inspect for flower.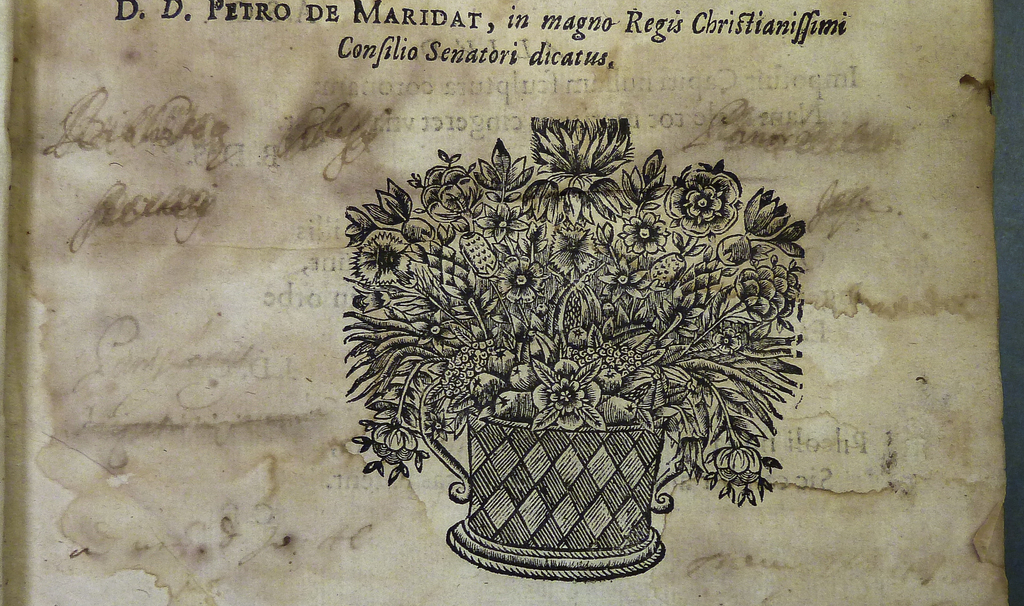
Inspection: locate(353, 287, 391, 315).
